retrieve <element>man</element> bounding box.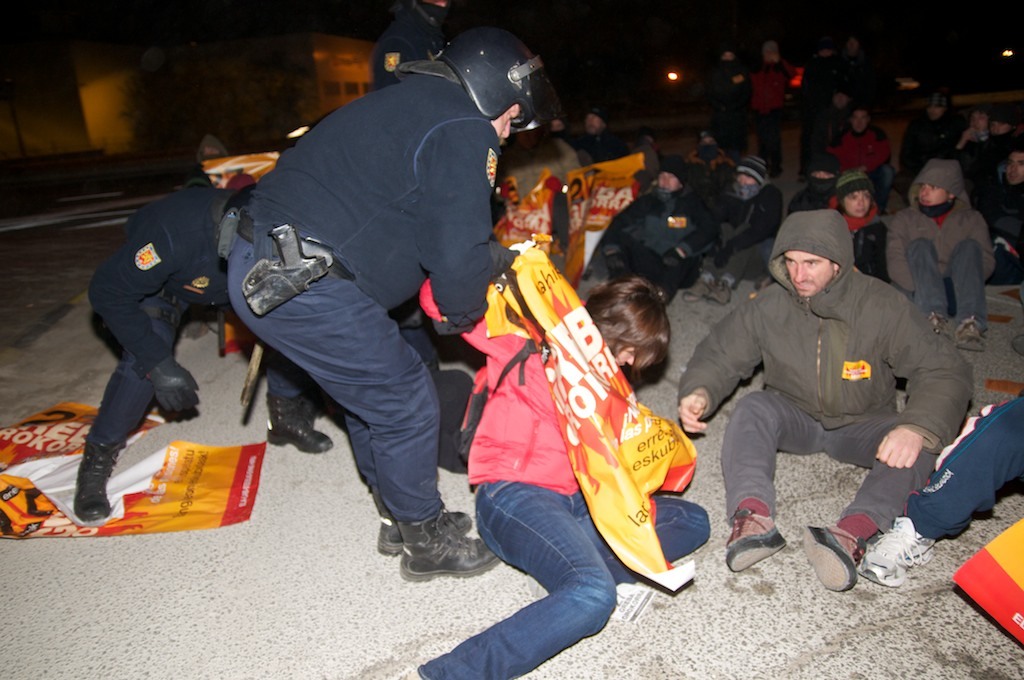
Bounding box: crop(749, 38, 788, 158).
